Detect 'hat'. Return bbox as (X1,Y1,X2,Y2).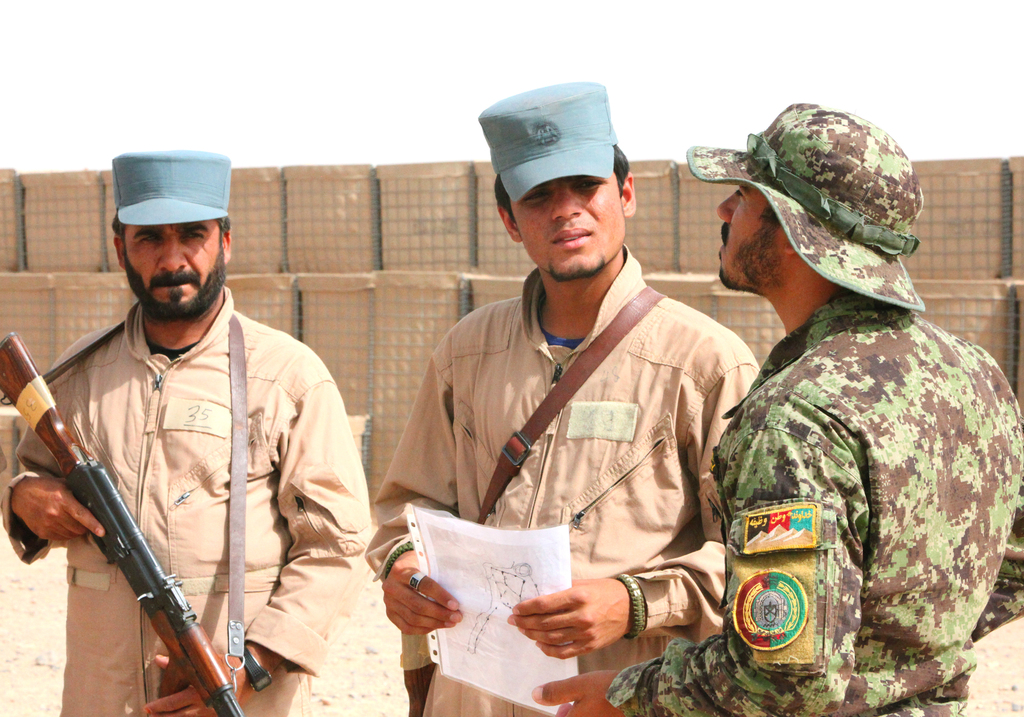
(477,81,619,203).
